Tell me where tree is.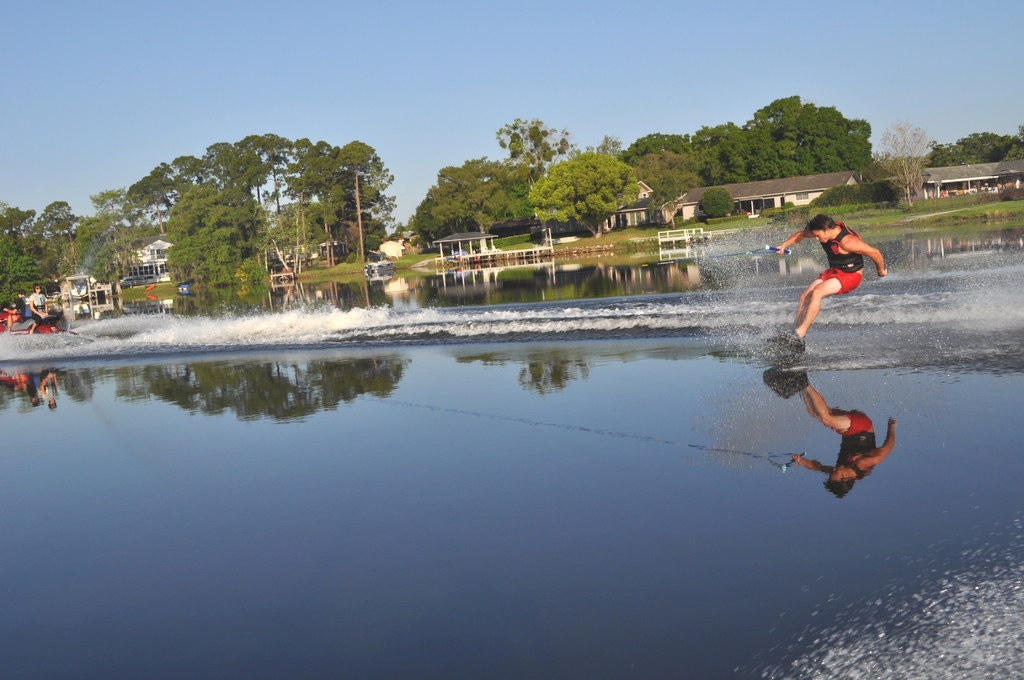
tree is at box=[862, 124, 932, 212].
